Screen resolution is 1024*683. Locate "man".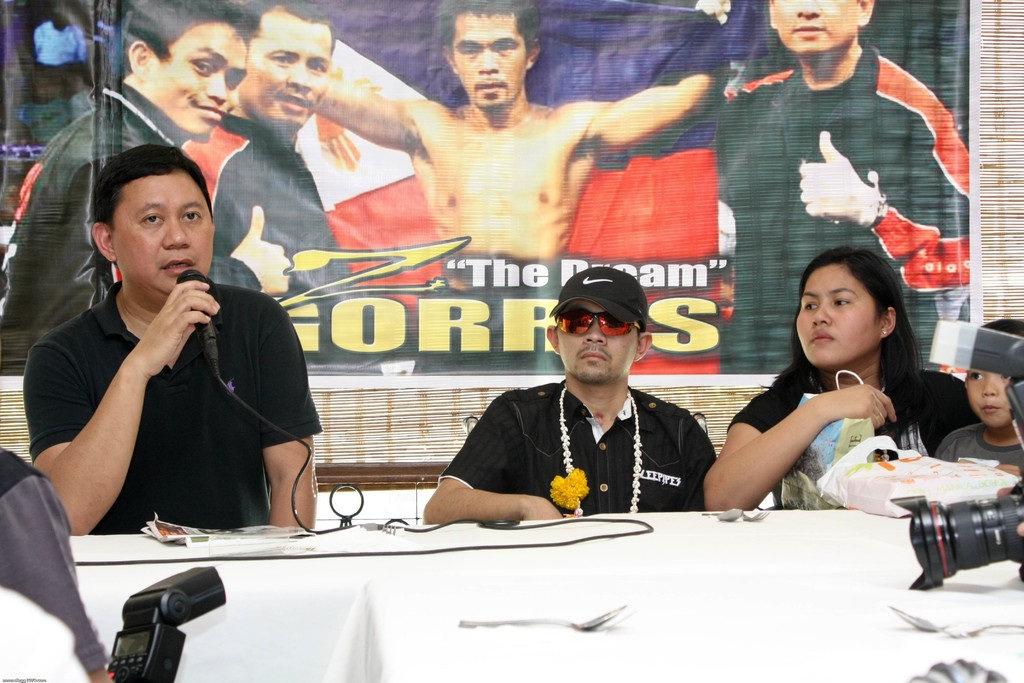
box=[0, 0, 288, 374].
